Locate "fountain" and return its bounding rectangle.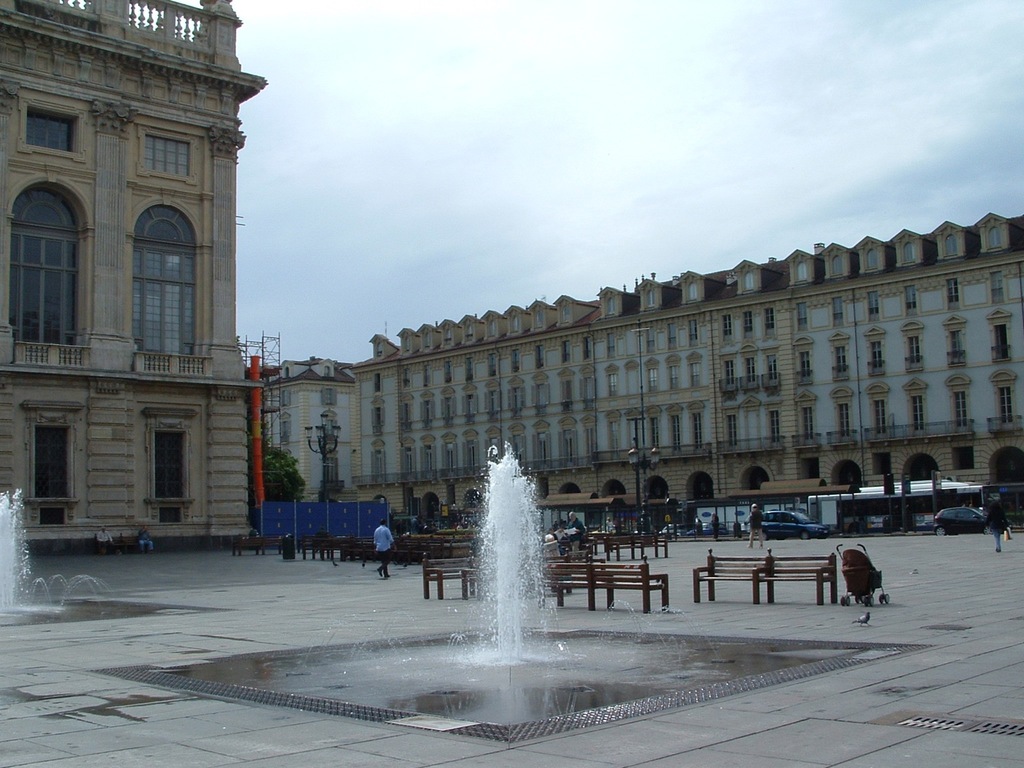
bbox=(433, 454, 583, 678).
